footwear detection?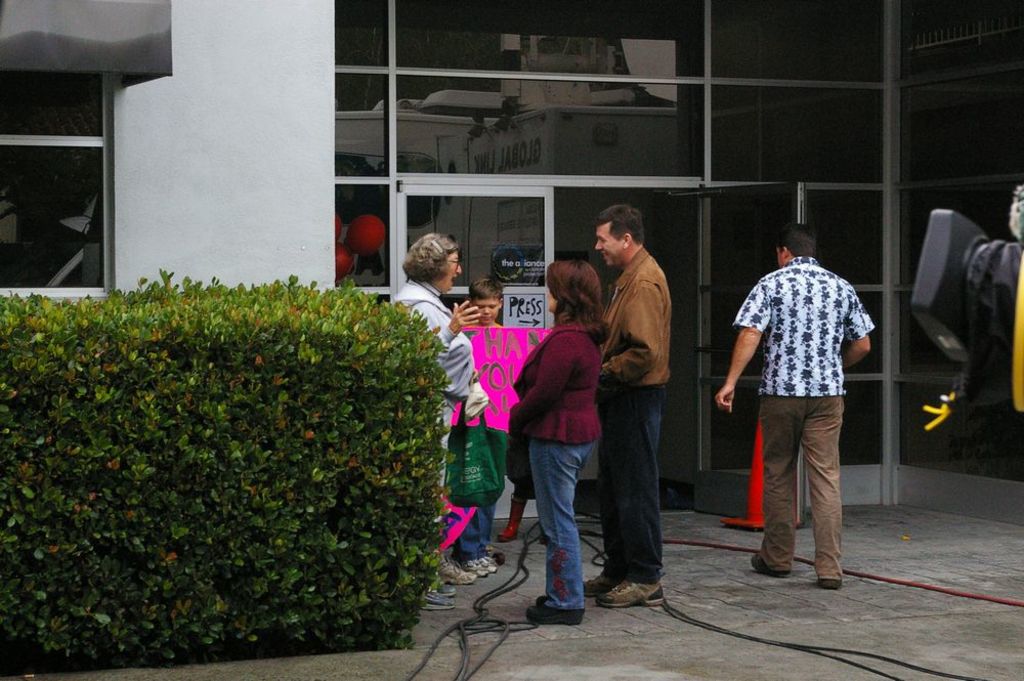
pyautogui.locateOnScreen(526, 602, 584, 628)
